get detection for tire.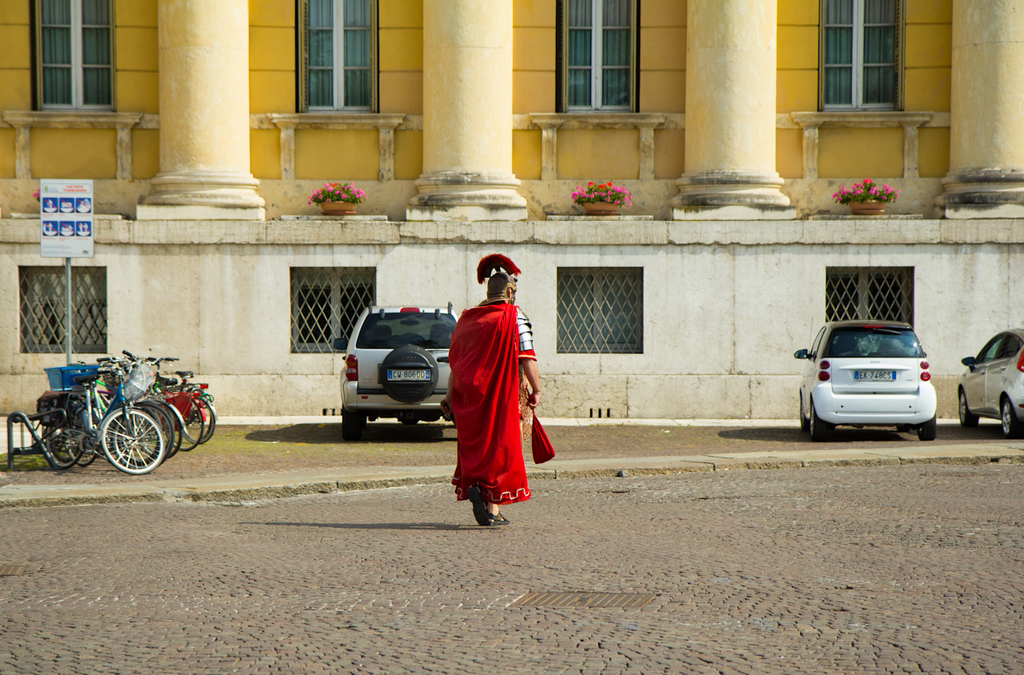
Detection: crop(47, 415, 80, 461).
